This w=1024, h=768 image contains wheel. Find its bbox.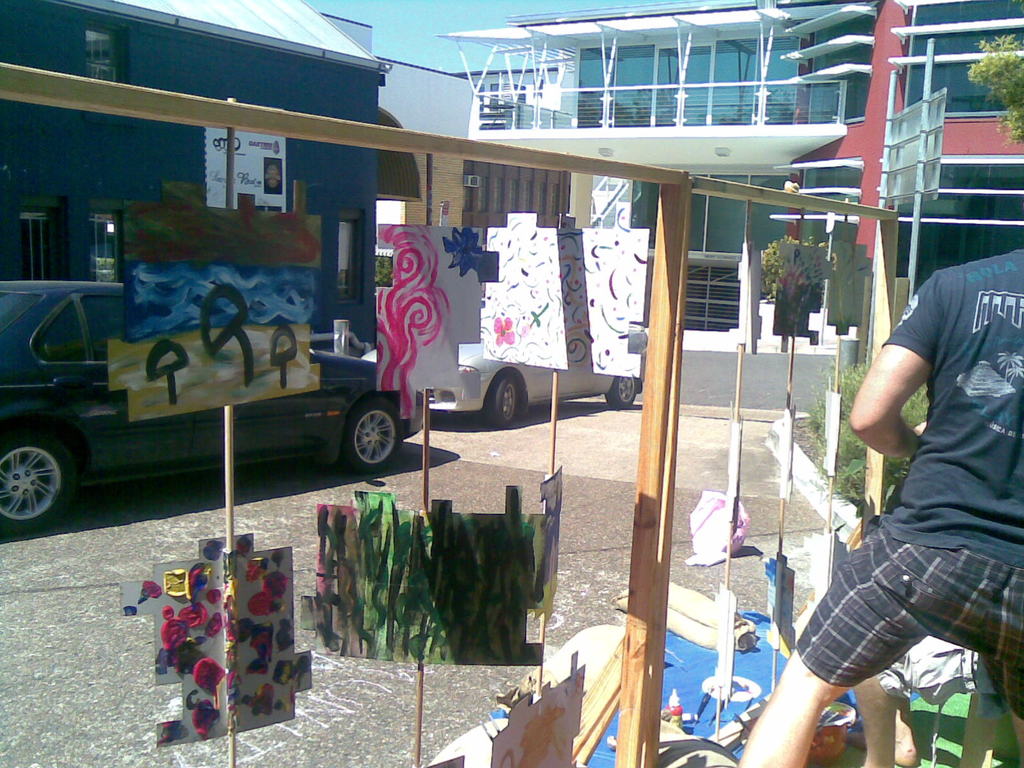
[left=486, top=373, right=519, bottom=426].
